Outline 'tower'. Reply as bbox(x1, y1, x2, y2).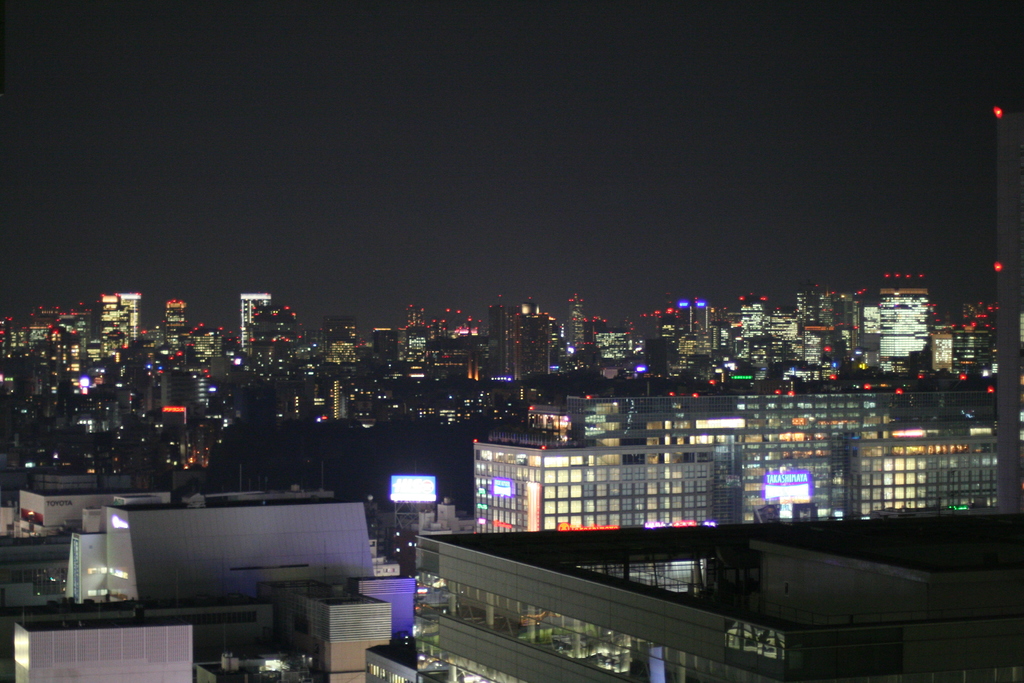
bbox(4, 290, 1002, 682).
